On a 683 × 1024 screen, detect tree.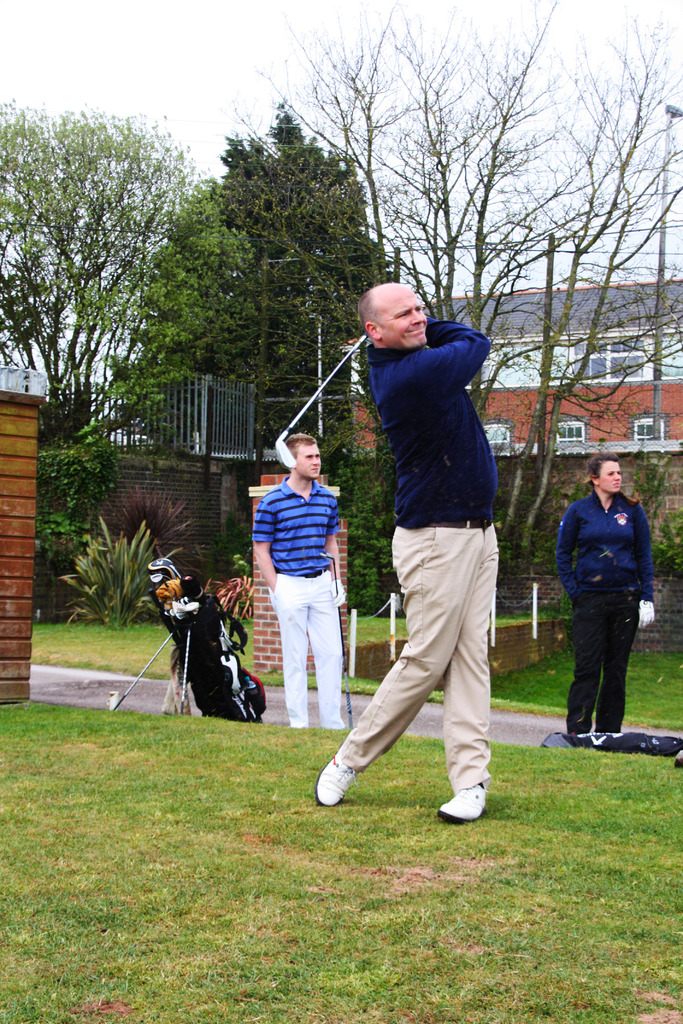
0:94:251:463.
